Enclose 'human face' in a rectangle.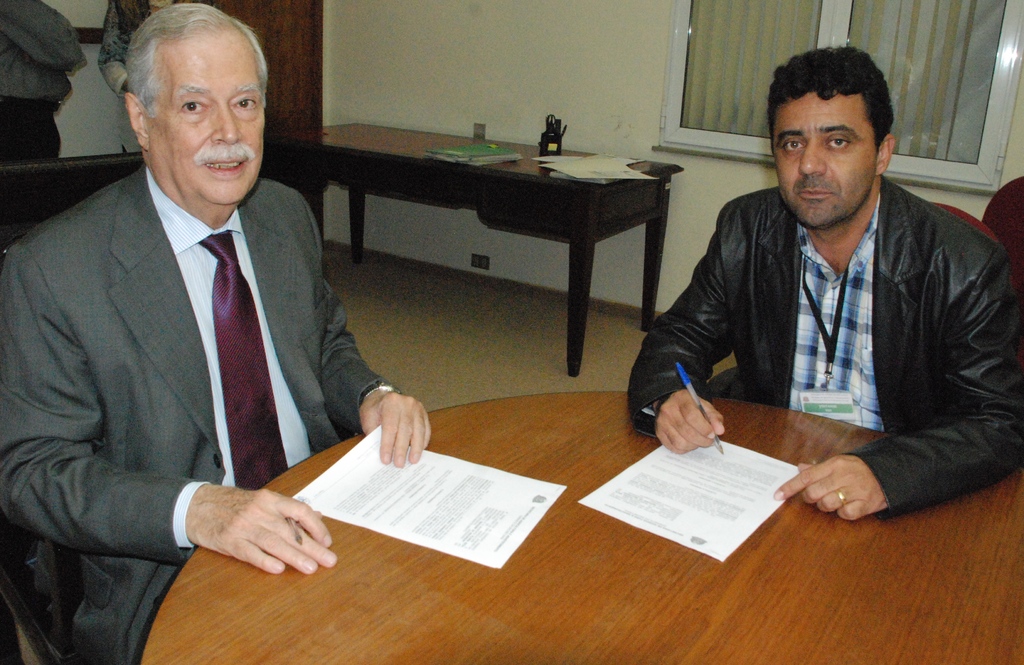
(x1=141, y1=31, x2=261, y2=206).
